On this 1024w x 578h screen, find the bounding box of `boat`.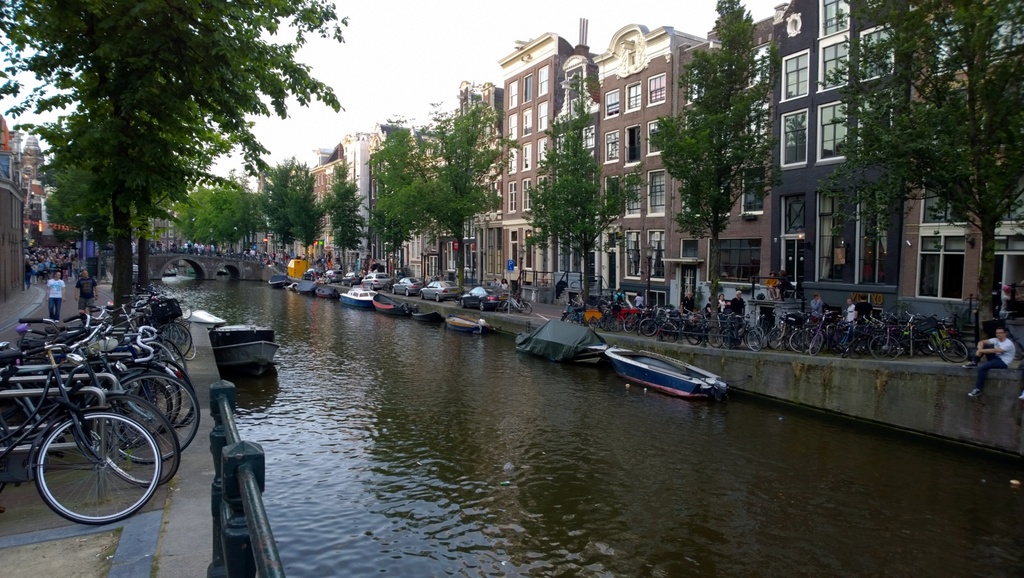
Bounding box: rect(316, 284, 343, 296).
